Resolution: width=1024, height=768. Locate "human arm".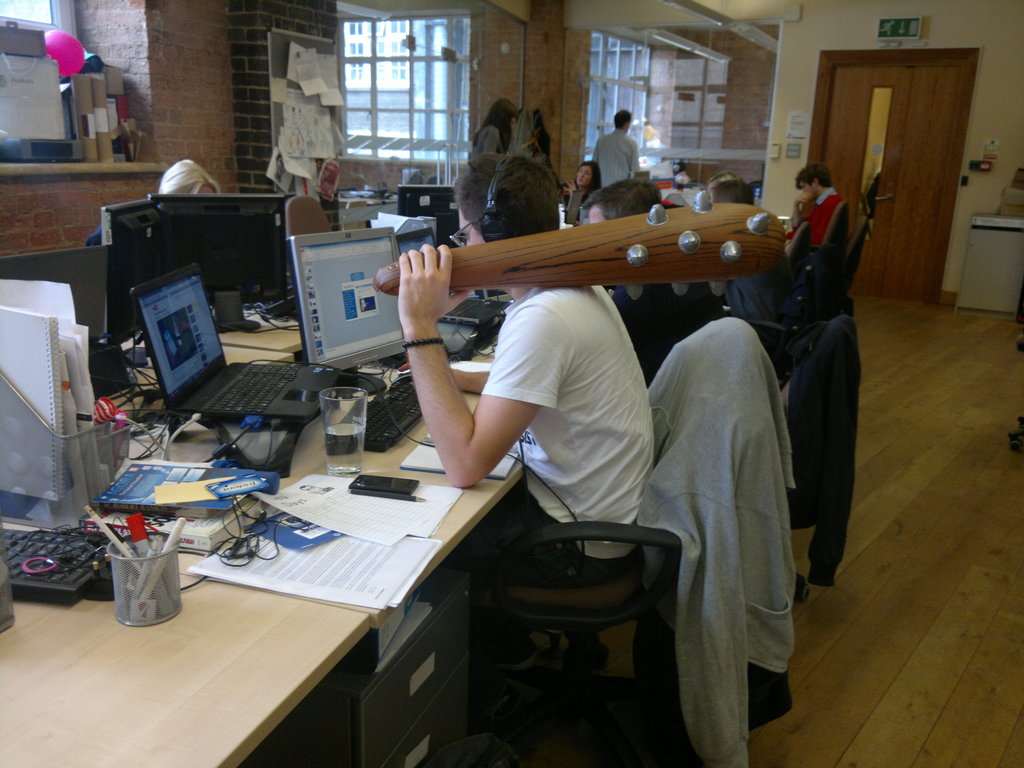
detection(568, 178, 580, 199).
